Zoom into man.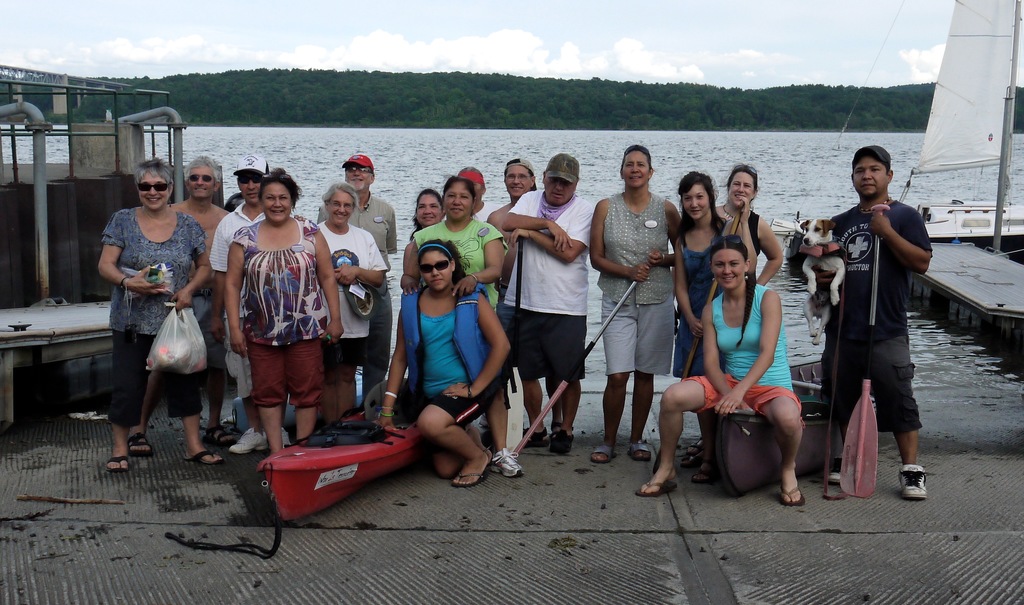
Zoom target: <region>172, 154, 226, 447</region>.
